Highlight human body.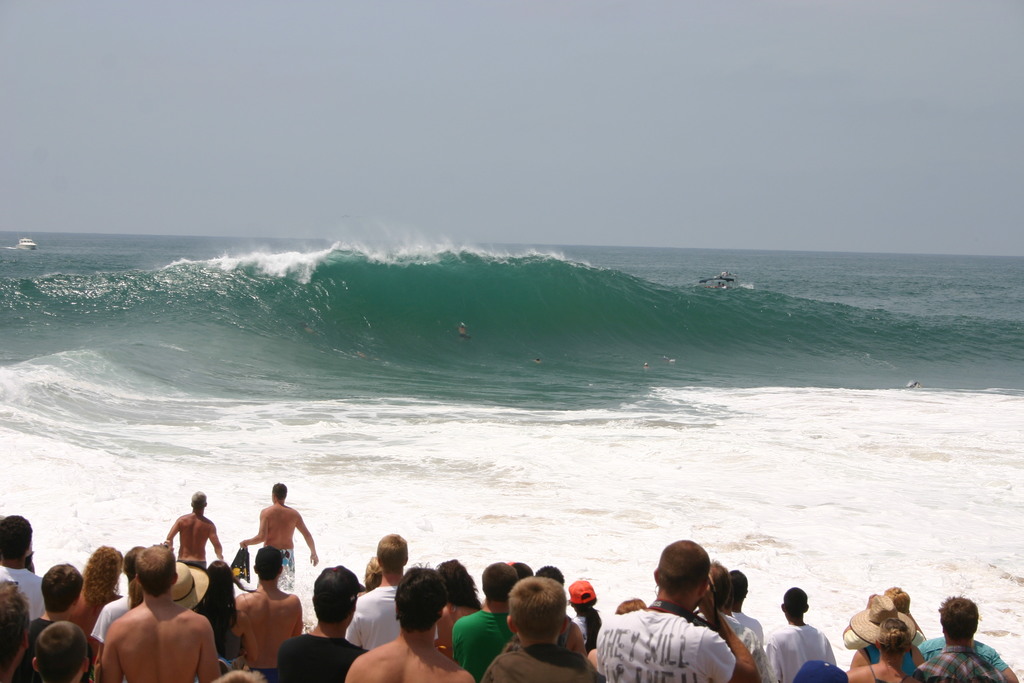
Highlighted region: pyautogui.locateOnScreen(485, 575, 593, 682).
